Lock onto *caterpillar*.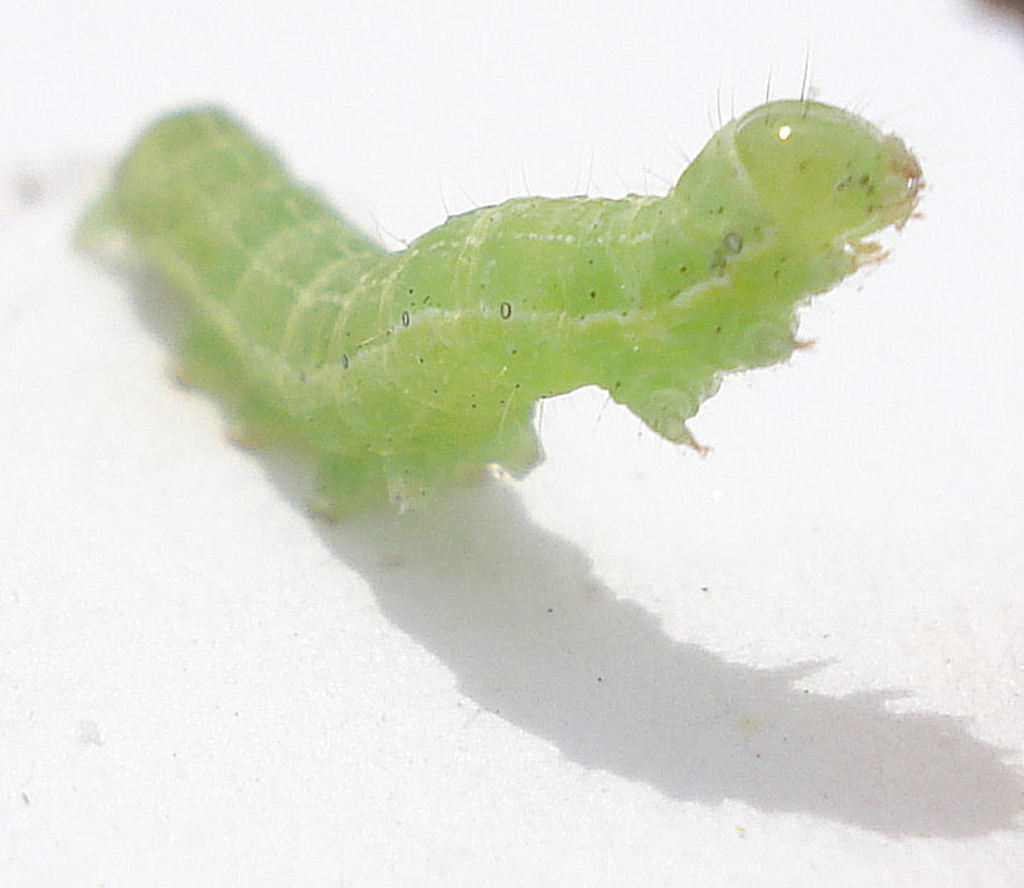
Locked: pyautogui.locateOnScreen(112, 72, 921, 540).
